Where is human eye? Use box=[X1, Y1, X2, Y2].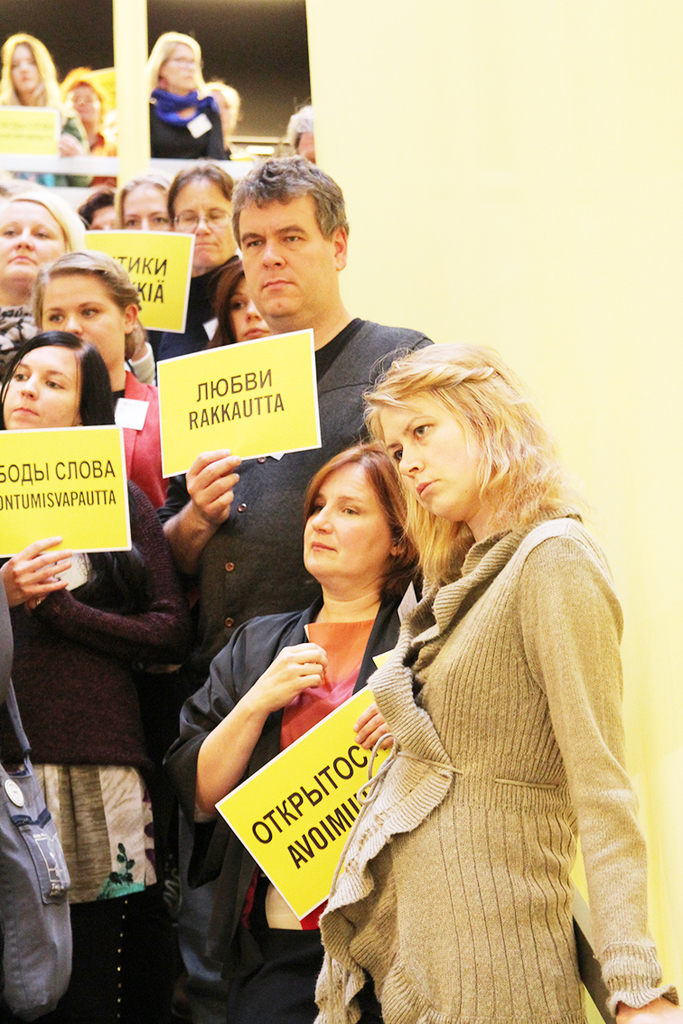
box=[280, 229, 305, 248].
